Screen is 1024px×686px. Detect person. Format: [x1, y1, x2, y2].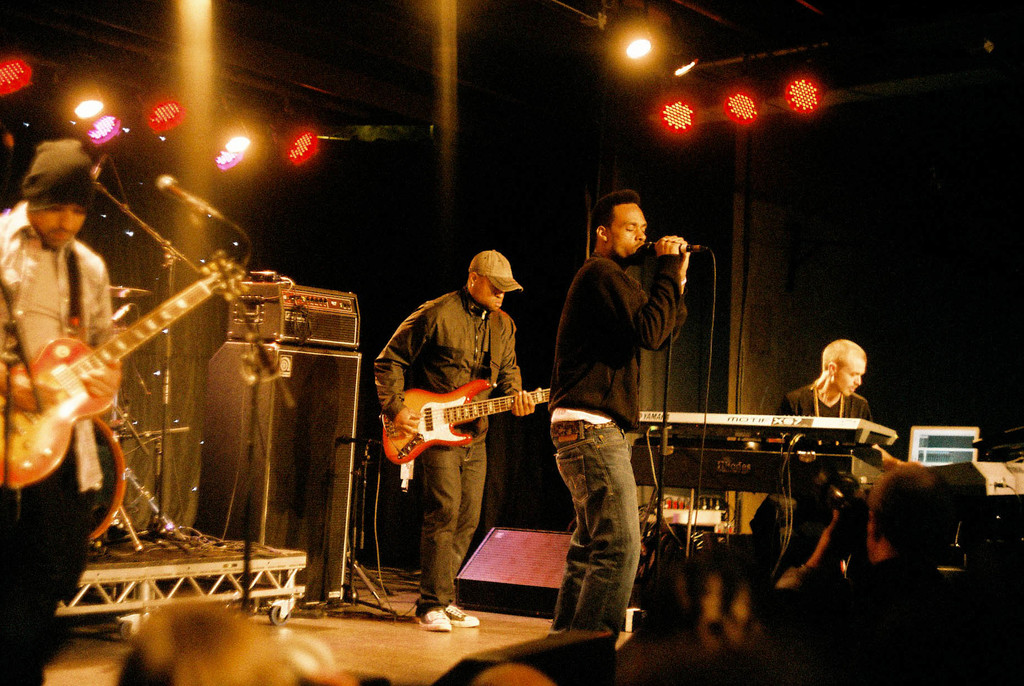
[376, 229, 543, 566].
